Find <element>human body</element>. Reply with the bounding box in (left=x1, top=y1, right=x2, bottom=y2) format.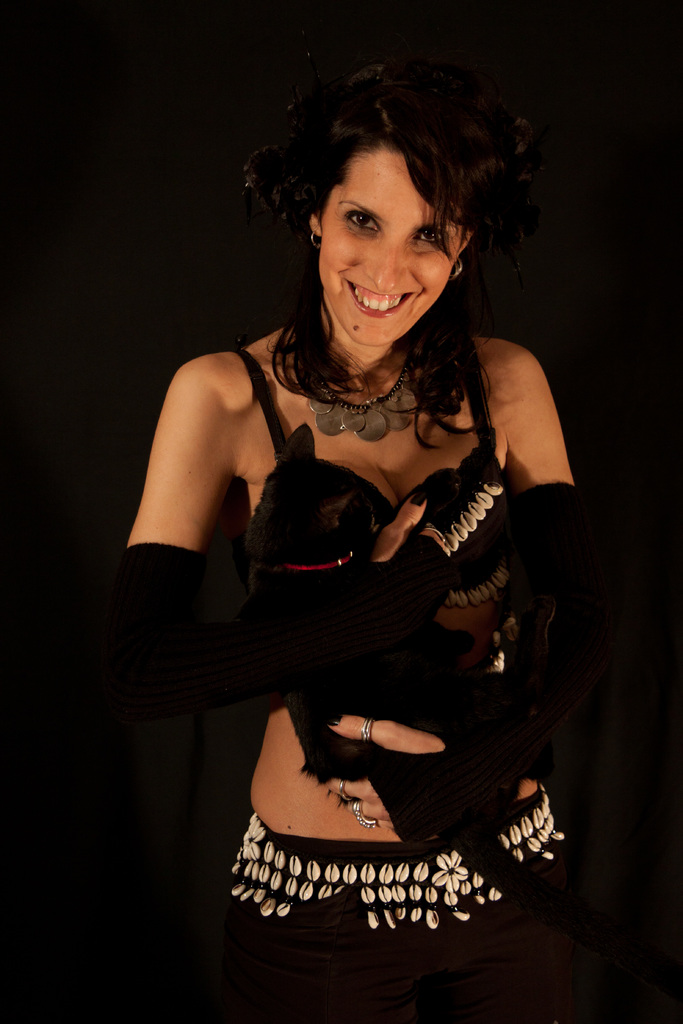
(left=95, top=202, right=610, bottom=927).
